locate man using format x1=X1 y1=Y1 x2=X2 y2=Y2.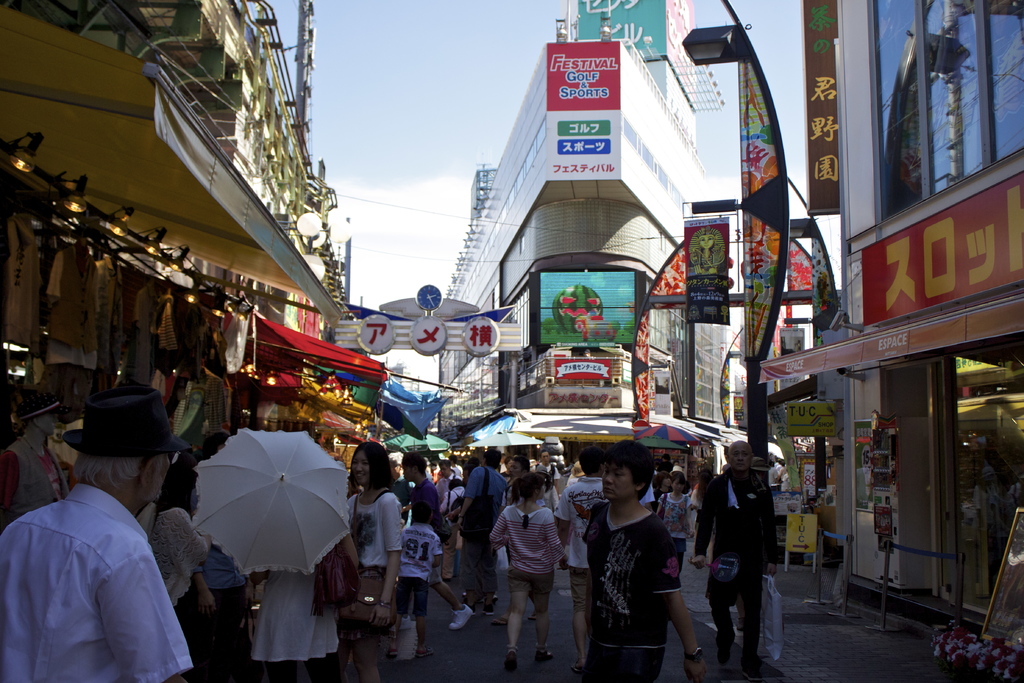
x1=397 y1=448 x2=474 y2=630.
